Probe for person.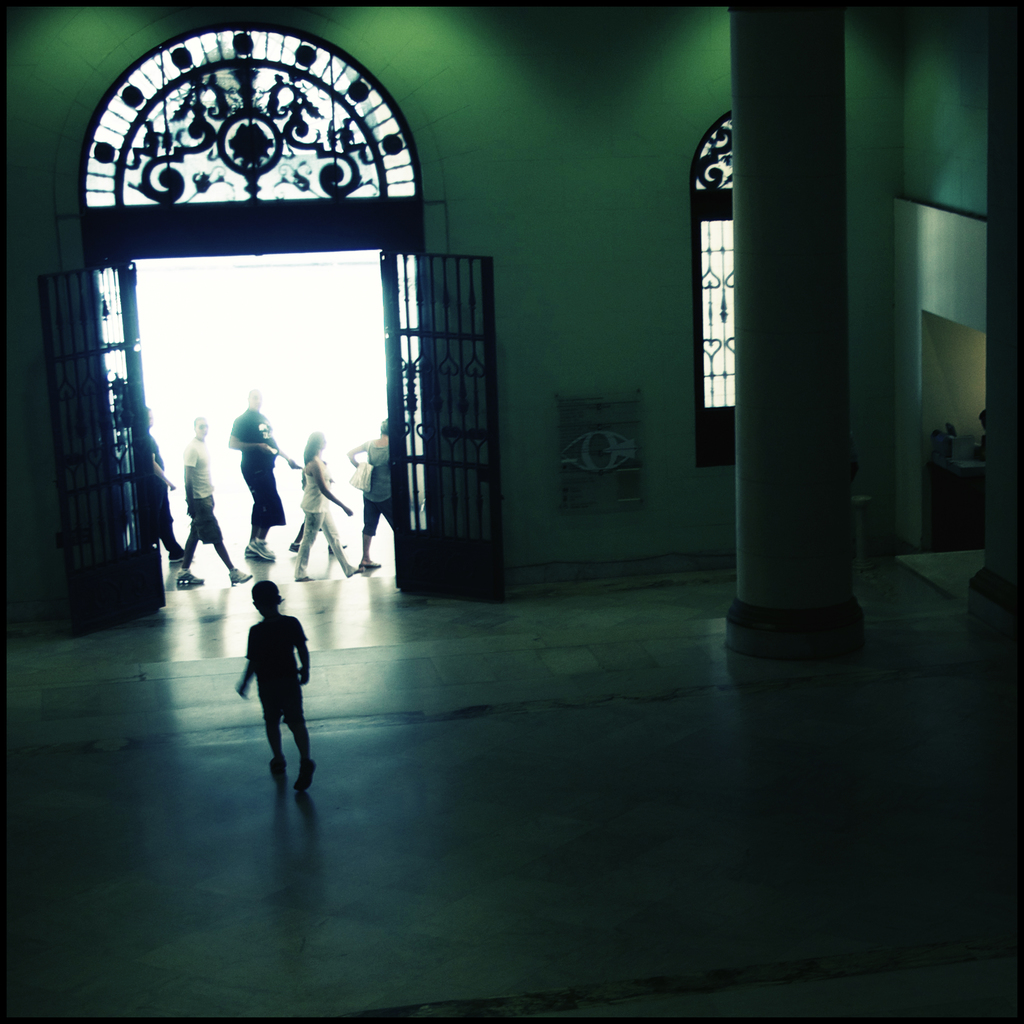
Probe result: crop(180, 412, 245, 603).
